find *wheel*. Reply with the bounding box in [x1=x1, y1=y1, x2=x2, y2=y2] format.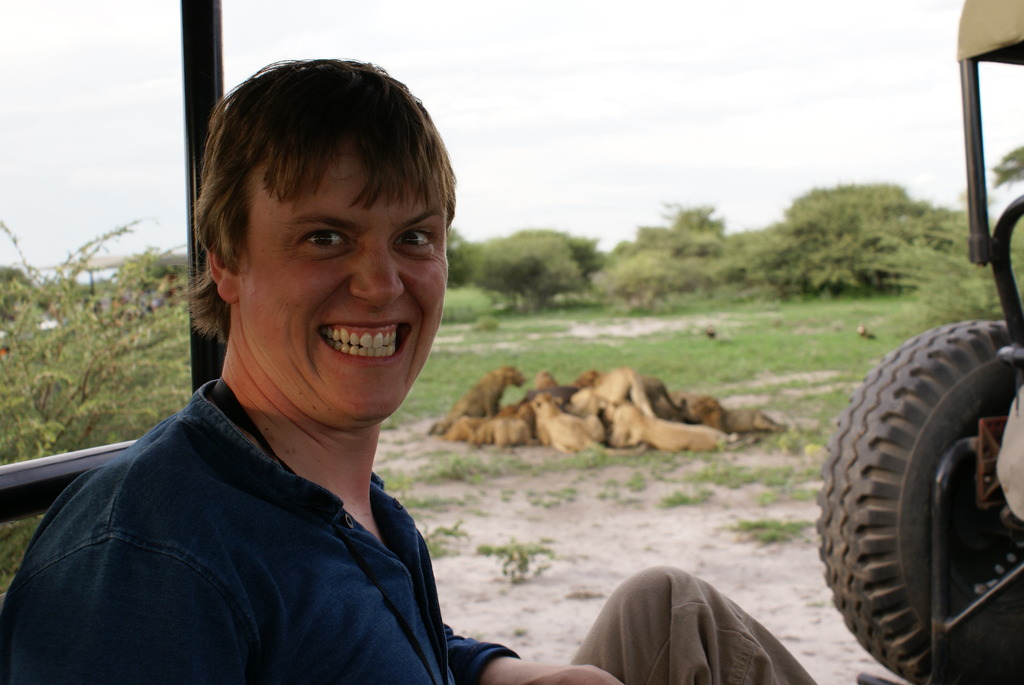
[x1=838, y1=320, x2=1011, y2=662].
